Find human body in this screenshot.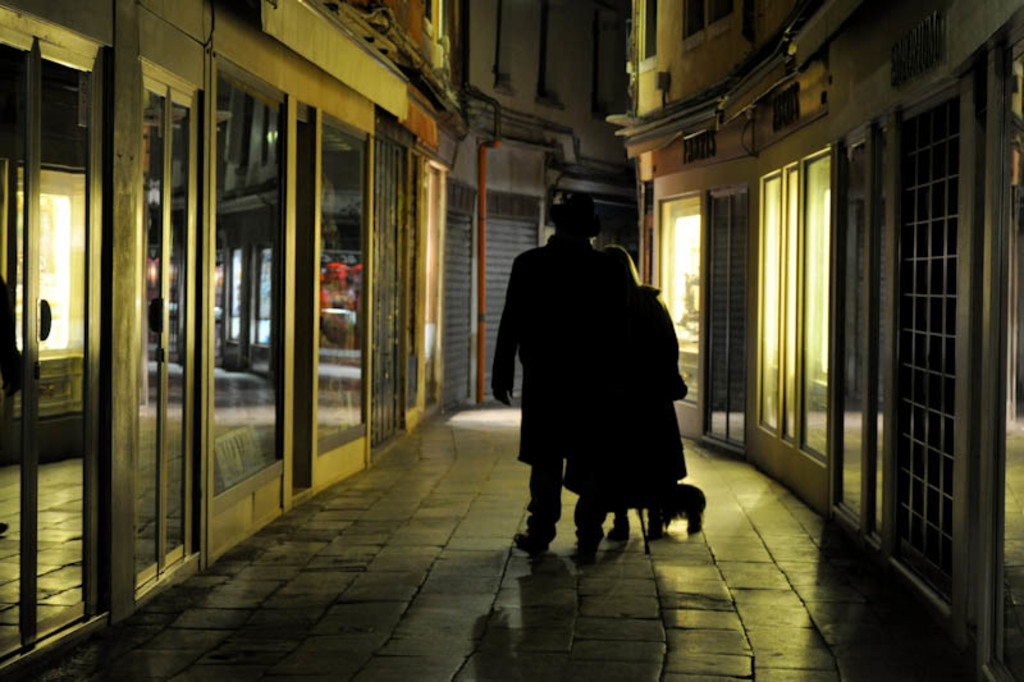
The bounding box for human body is x1=463, y1=165, x2=649, y2=591.
